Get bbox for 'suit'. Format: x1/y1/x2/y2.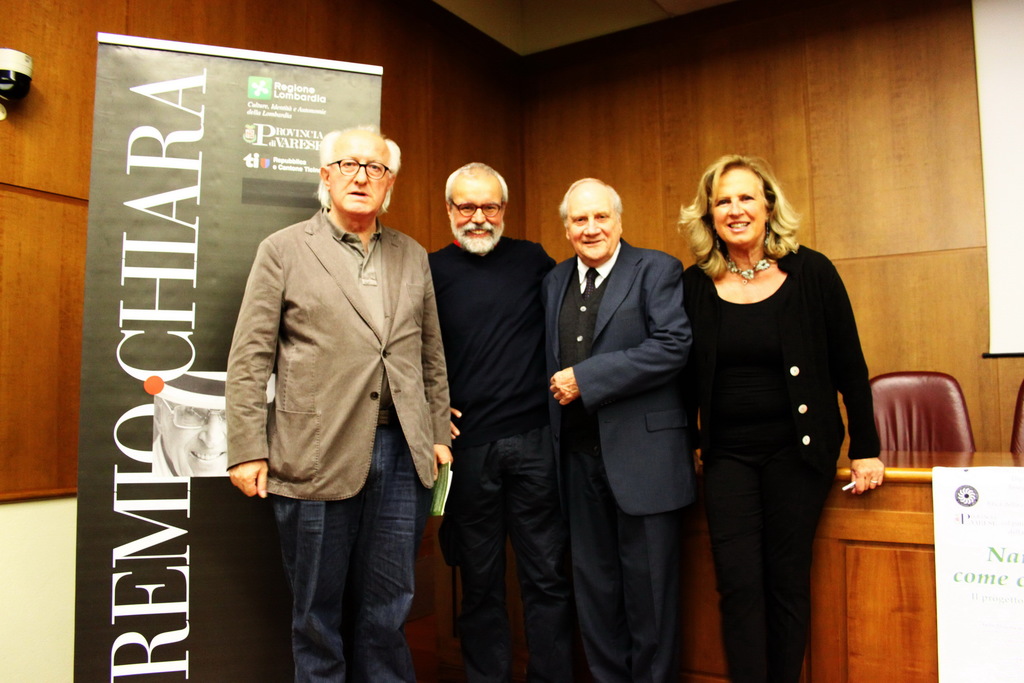
229/206/454/504.
